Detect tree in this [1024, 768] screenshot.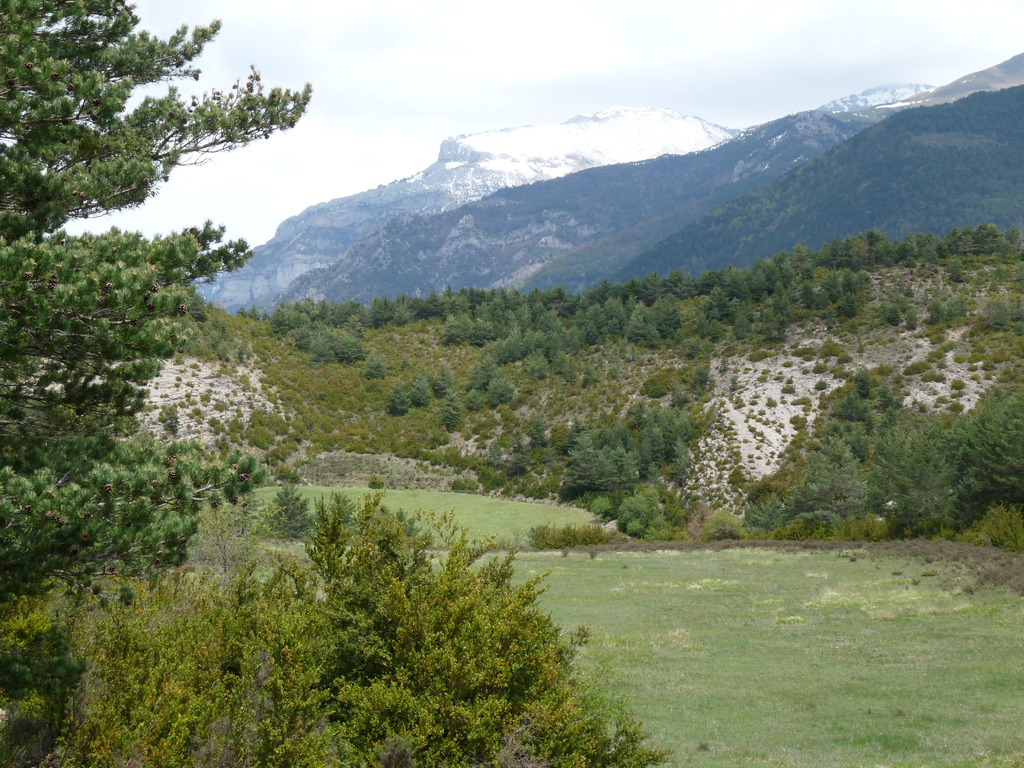
Detection: <bbox>837, 352, 856, 364</bbox>.
